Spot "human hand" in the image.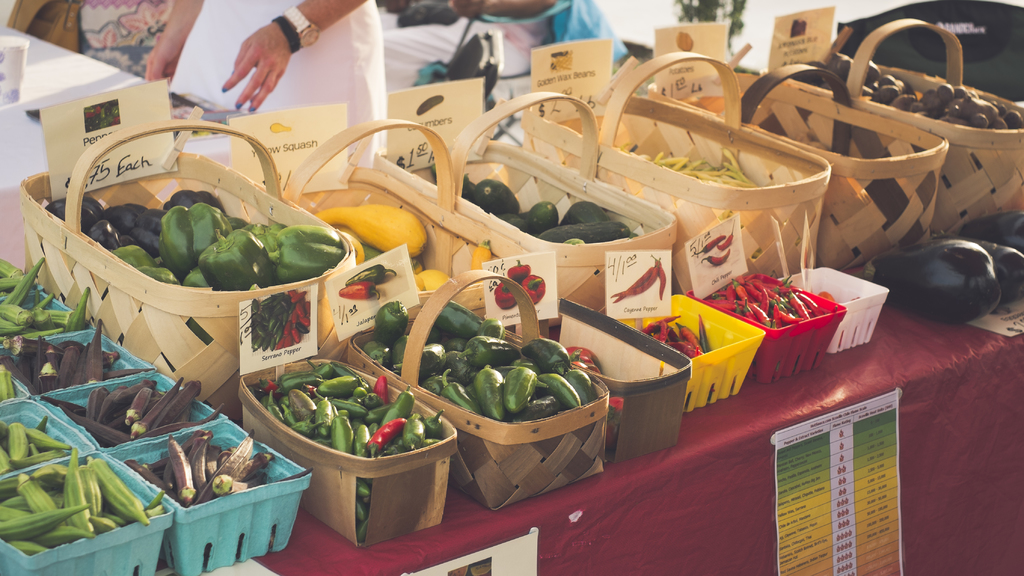
"human hand" found at 141, 37, 184, 80.
